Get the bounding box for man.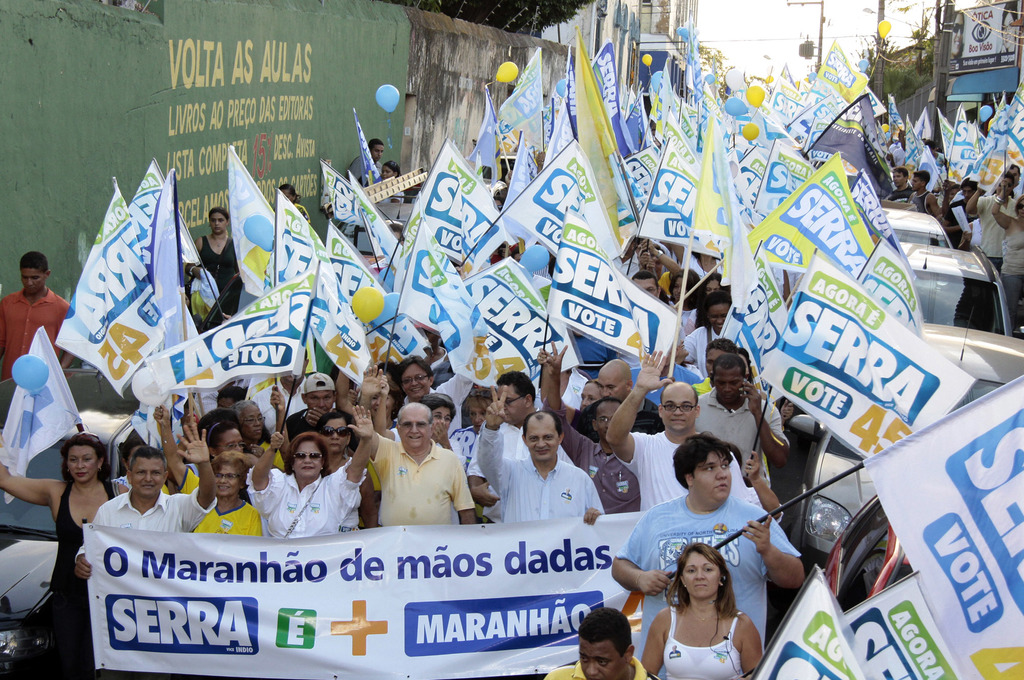
68/417/222/577.
